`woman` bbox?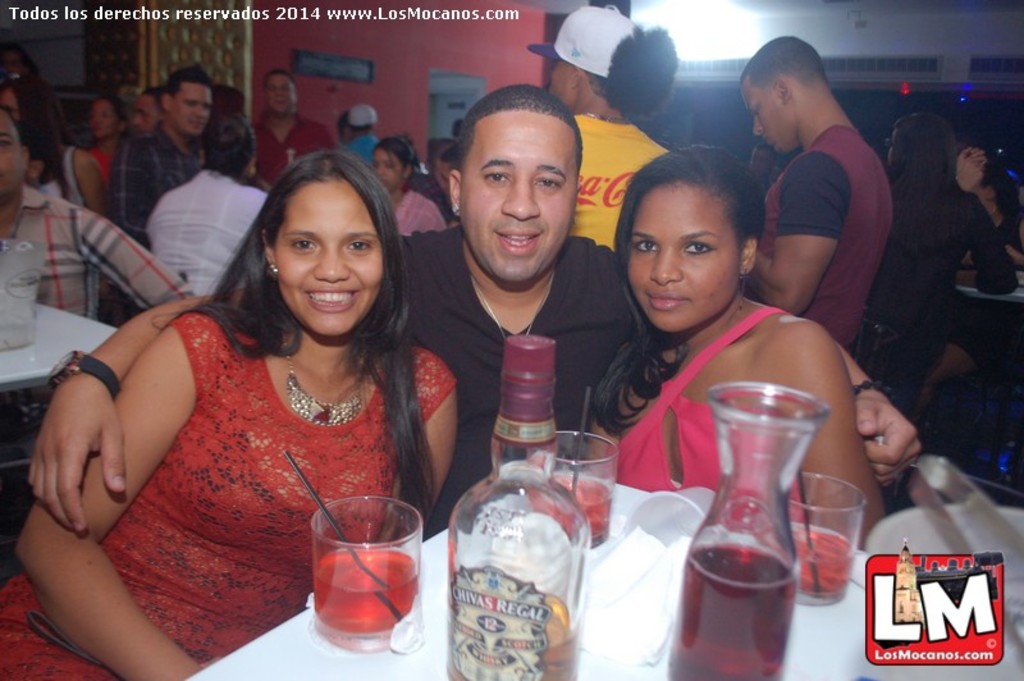
[x1=143, y1=115, x2=270, y2=303]
